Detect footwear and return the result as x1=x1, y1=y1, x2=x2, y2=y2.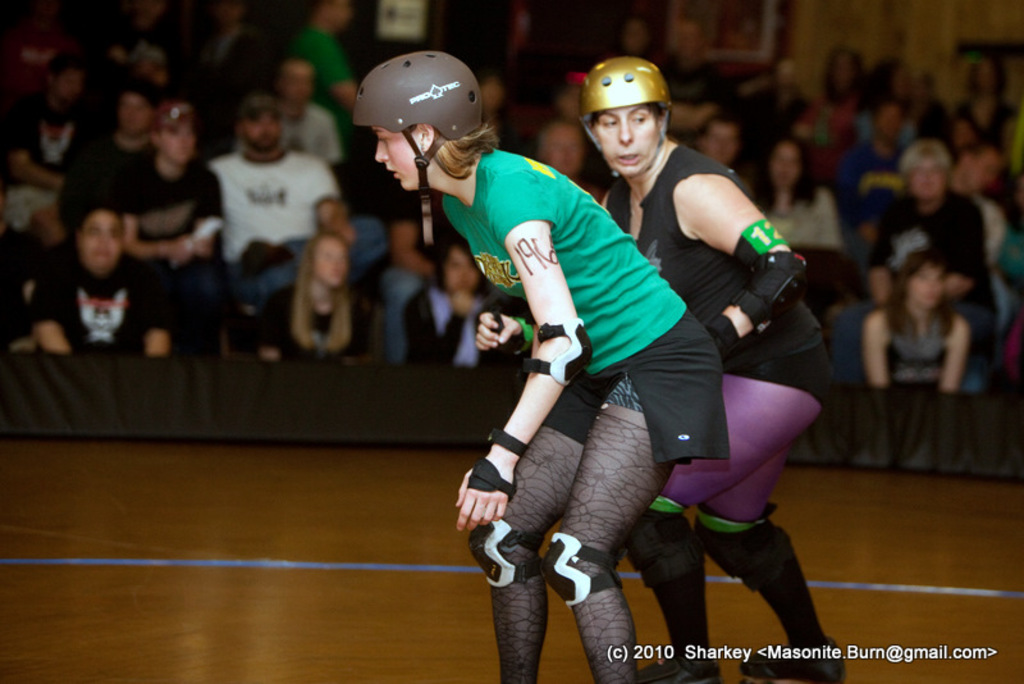
x1=628, y1=644, x2=731, y2=683.
